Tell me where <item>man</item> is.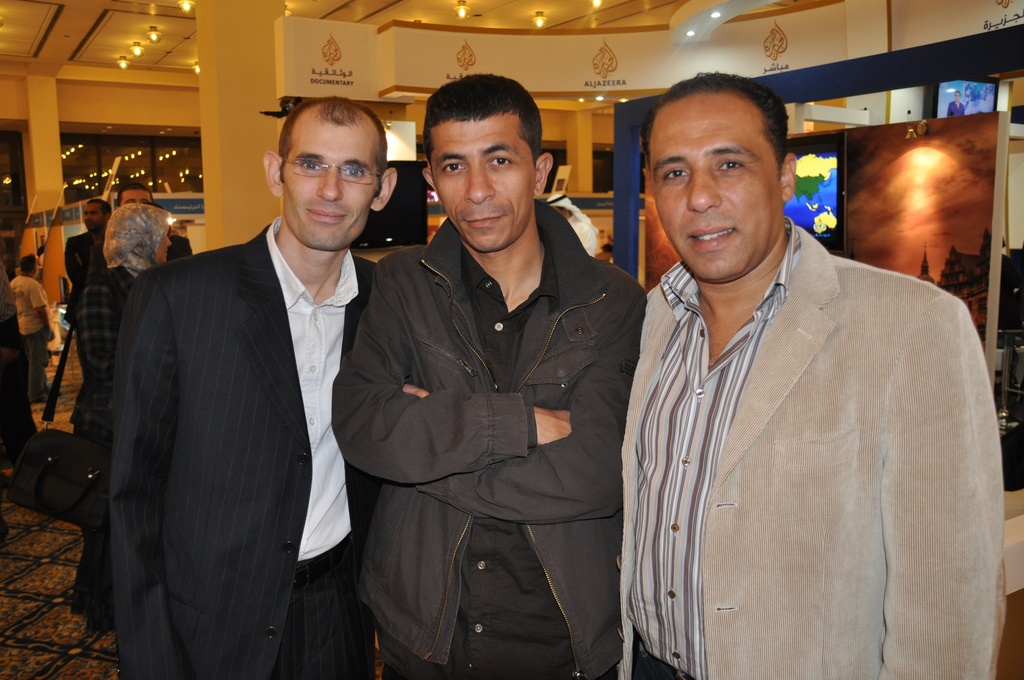
<item>man</item> is at <box>329,77,650,679</box>.
